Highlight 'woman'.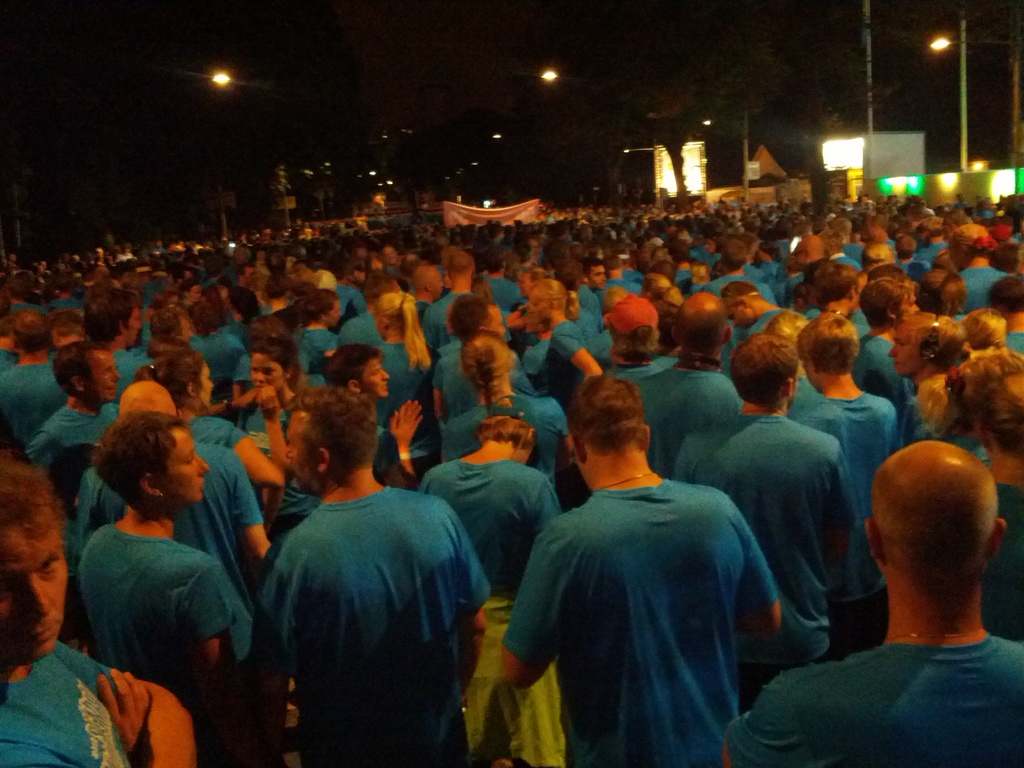
Highlighted region: left=225, top=318, right=310, bottom=551.
